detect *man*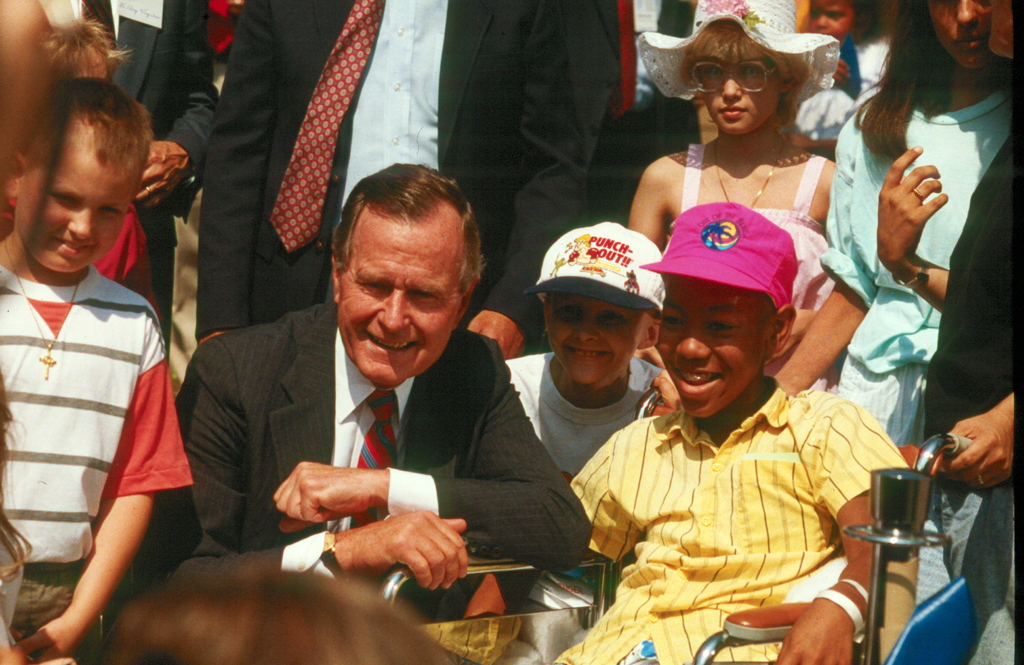
(161, 168, 617, 632)
